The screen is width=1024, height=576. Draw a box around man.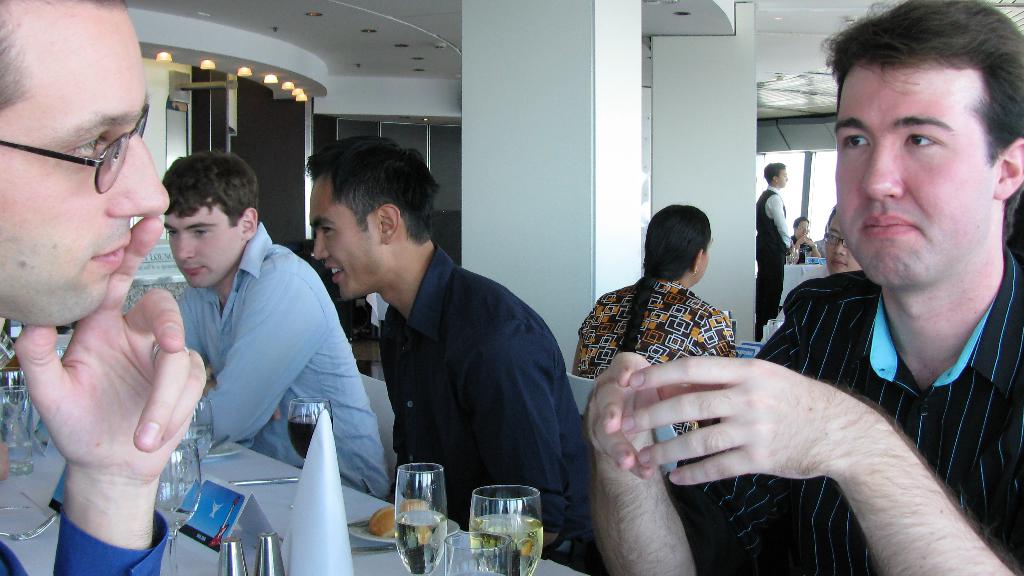
pyautogui.locateOnScreen(175, 148, 397, 493).
